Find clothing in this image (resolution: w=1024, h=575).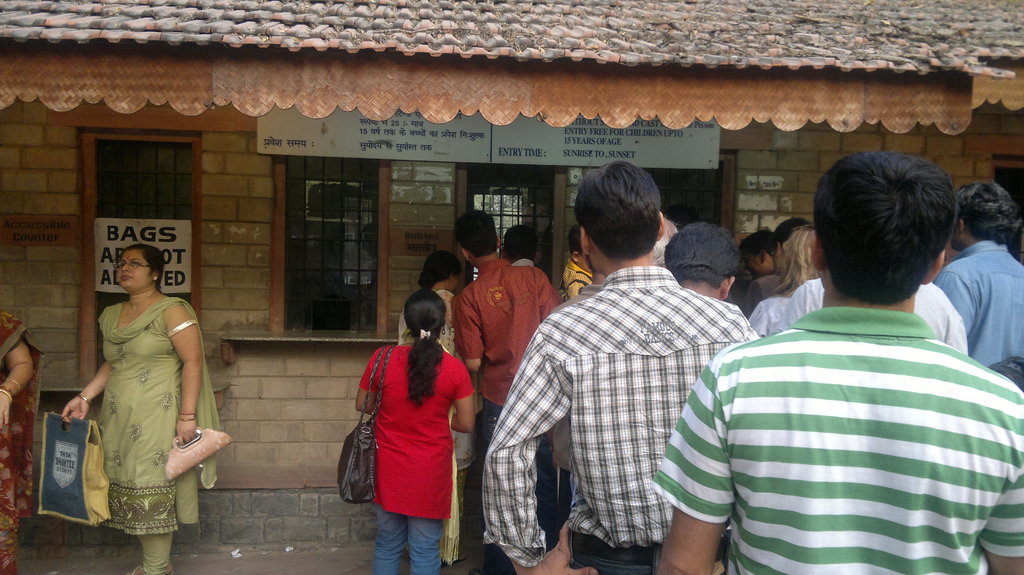
662 251 1013 574.
